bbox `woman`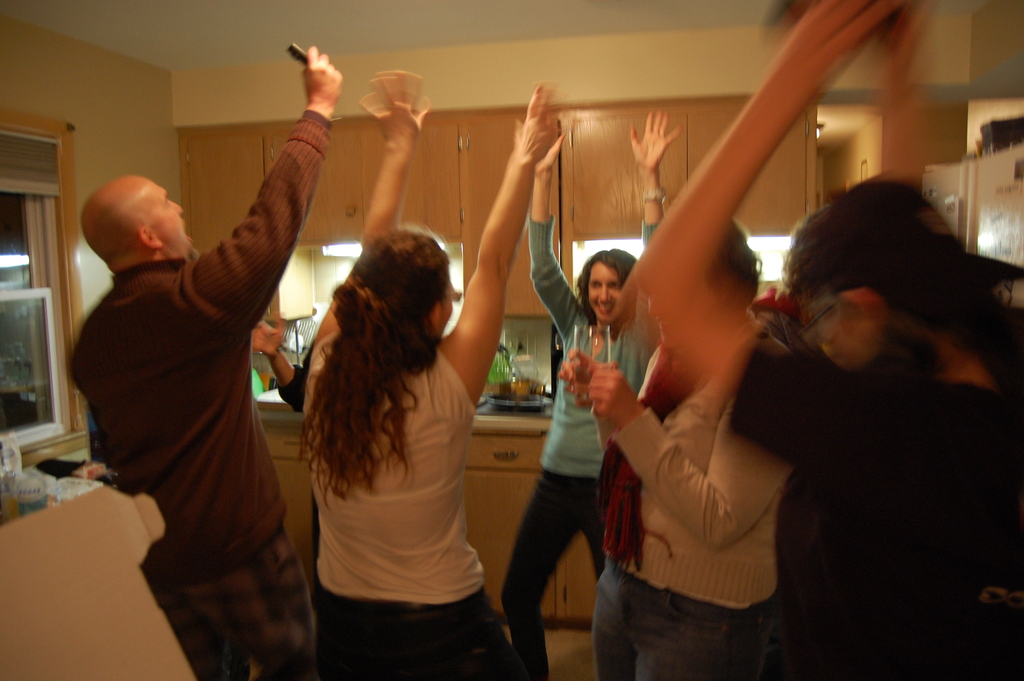
[499,106,676,680]
